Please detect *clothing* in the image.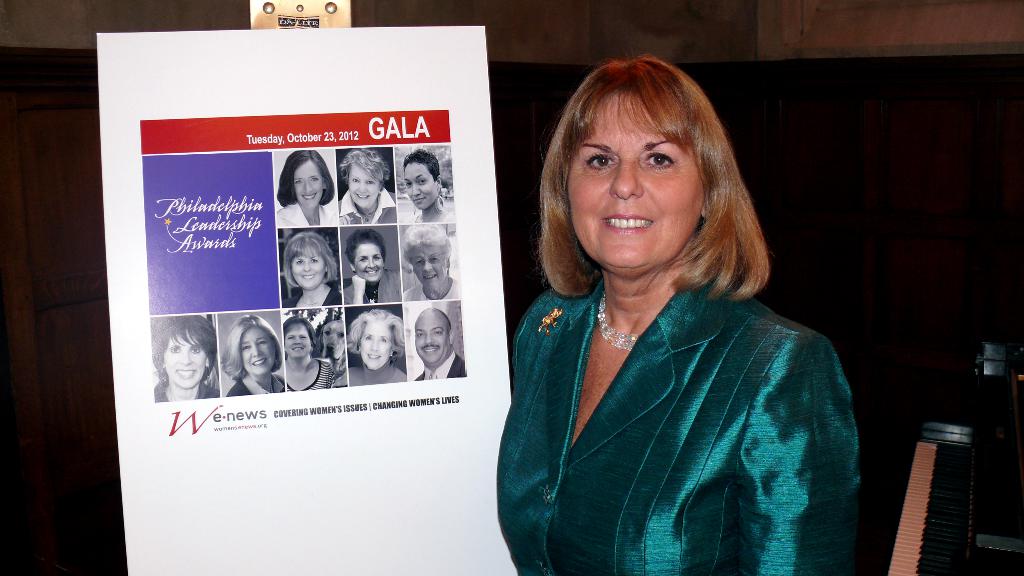
detection(280, 271, 345, 308).
